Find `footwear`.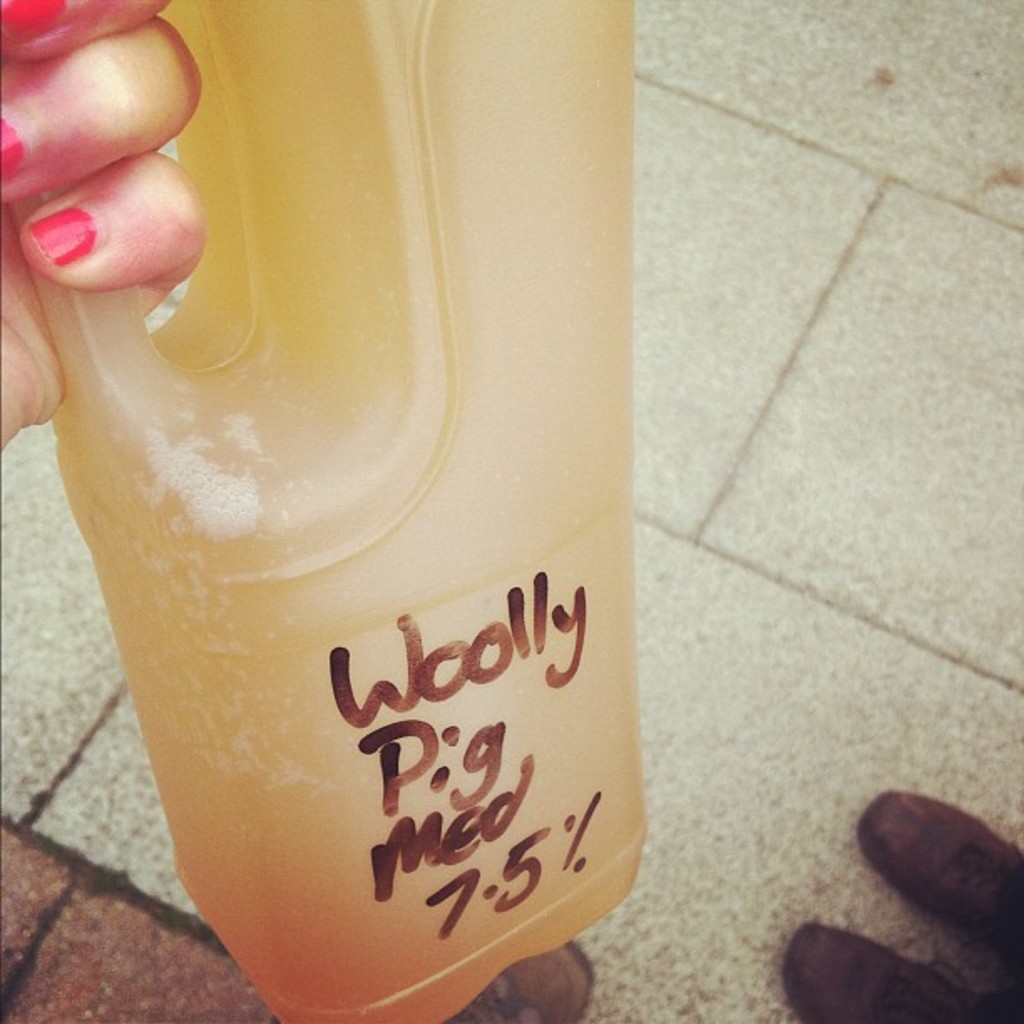
770/912/1022/1022.
